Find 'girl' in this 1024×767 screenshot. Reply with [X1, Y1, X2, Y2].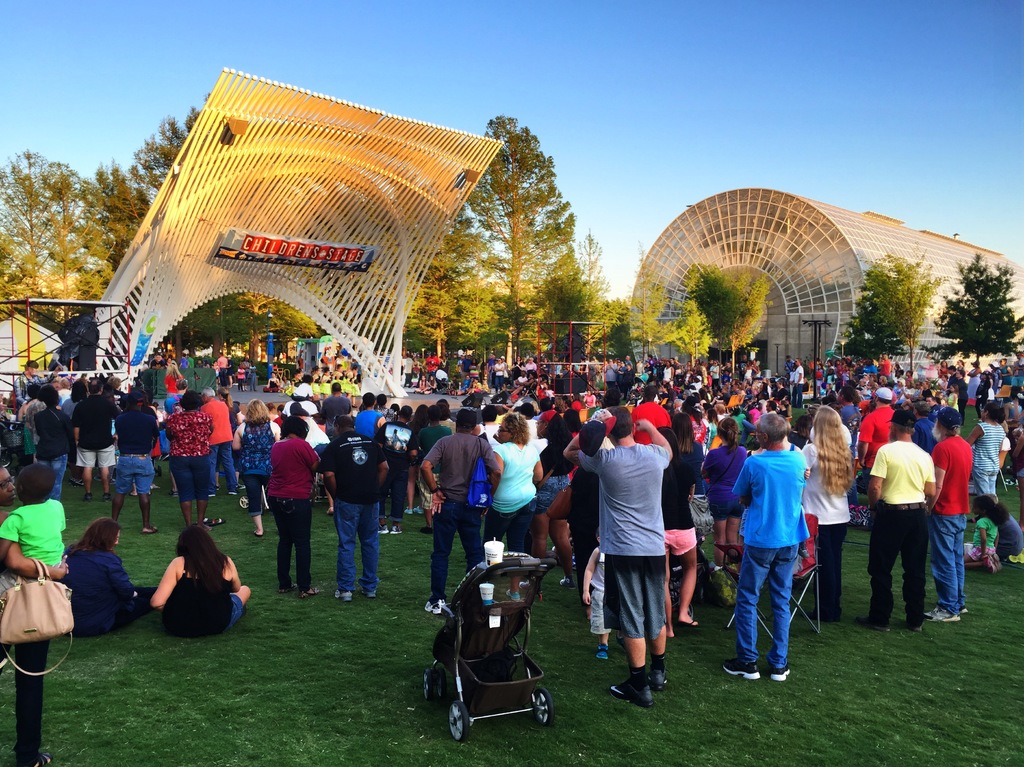
[796, 402, 855, 622].
